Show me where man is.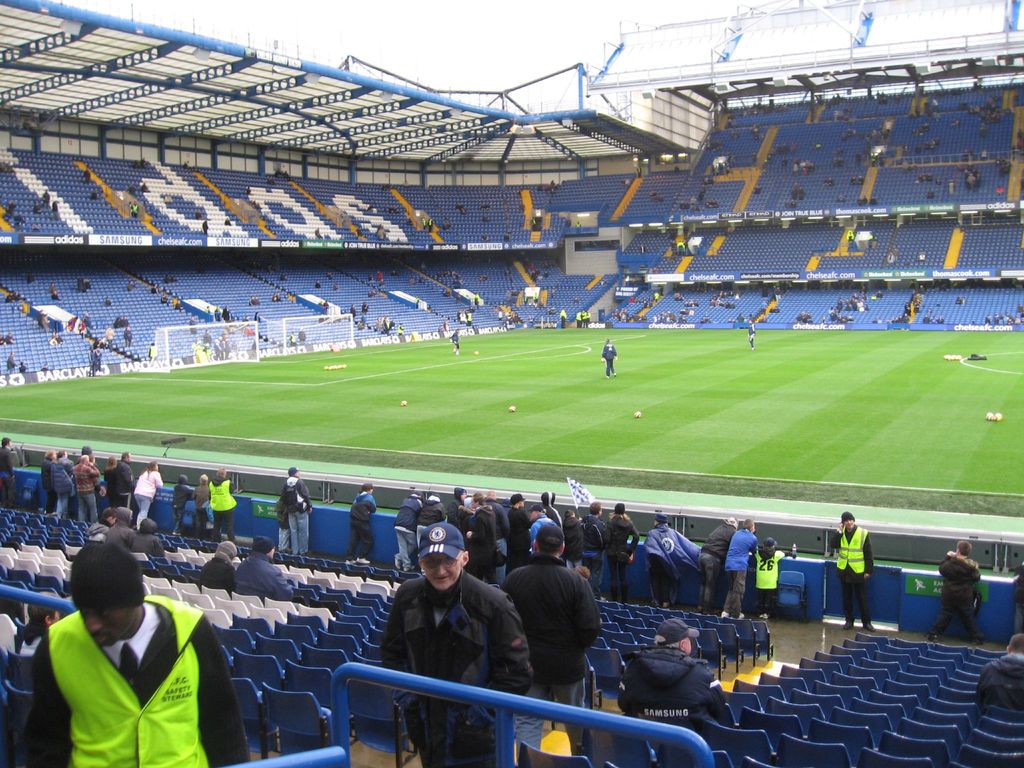
man is at bbox(585, 502, 612, 600).
